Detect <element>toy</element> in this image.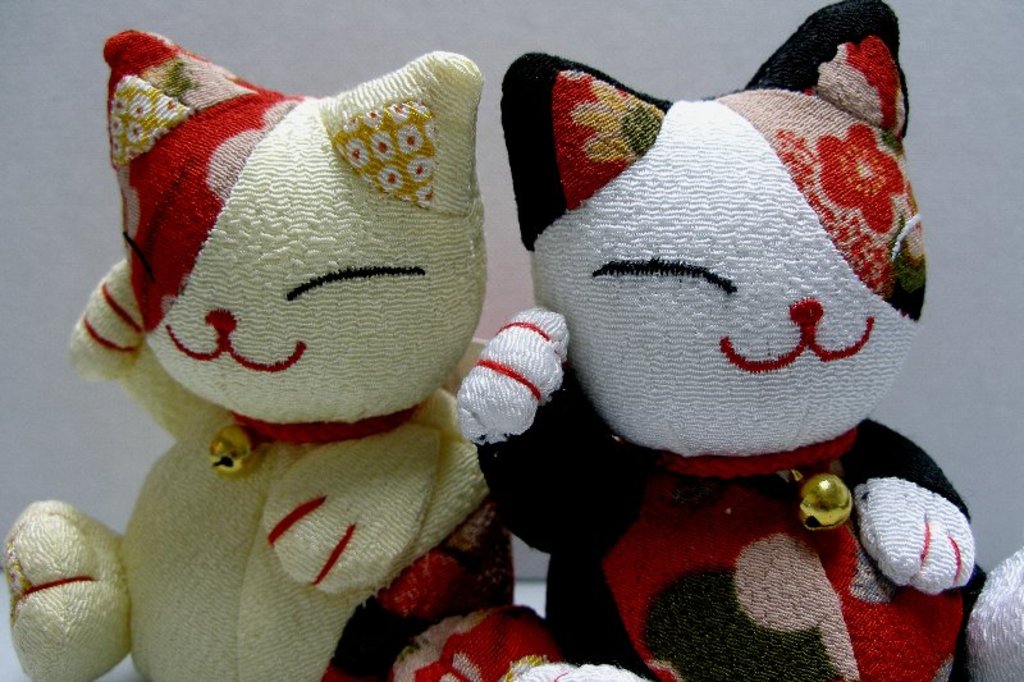
Detection: bbox=[4, 27, 489, 681].
